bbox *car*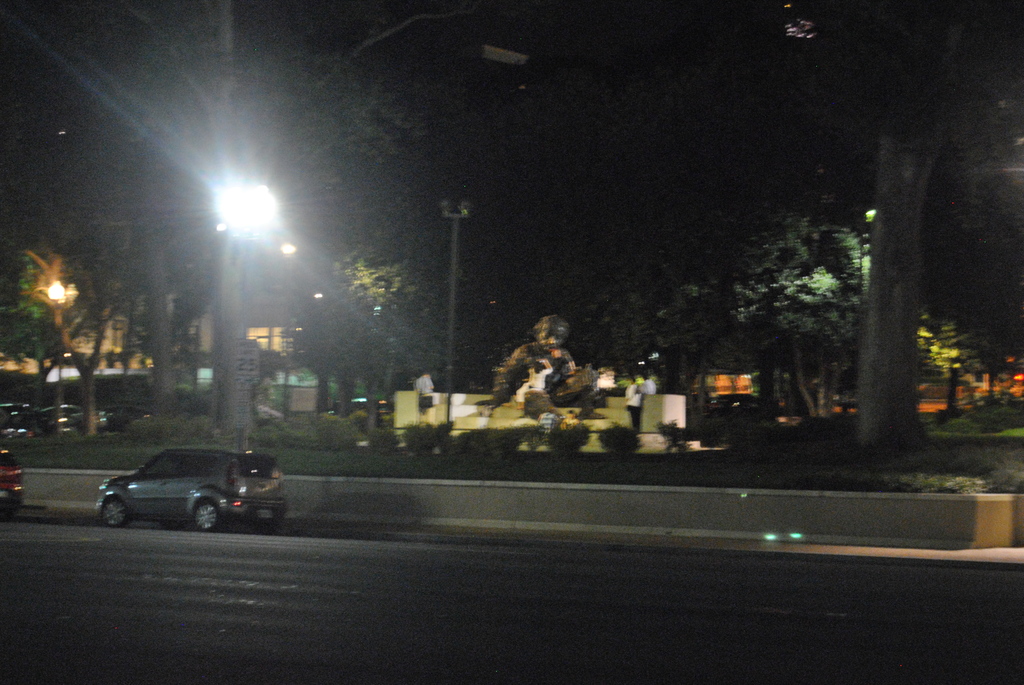
{"x1": 0, "y1": 401, "x2": 41, "y2": 432}
